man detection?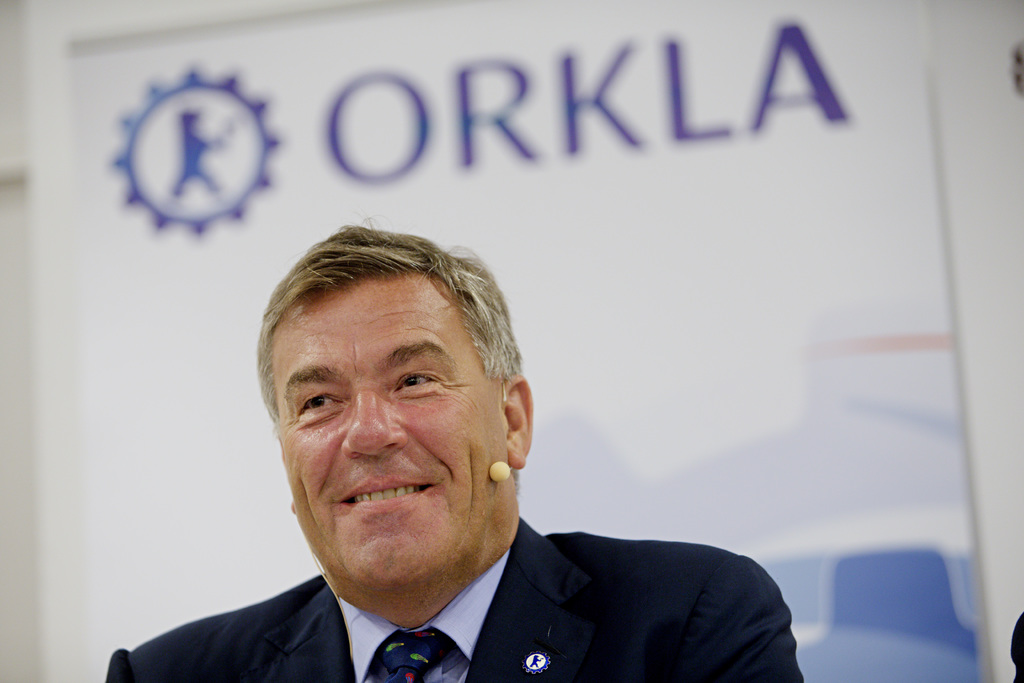
[91, 226, 817, 677]
